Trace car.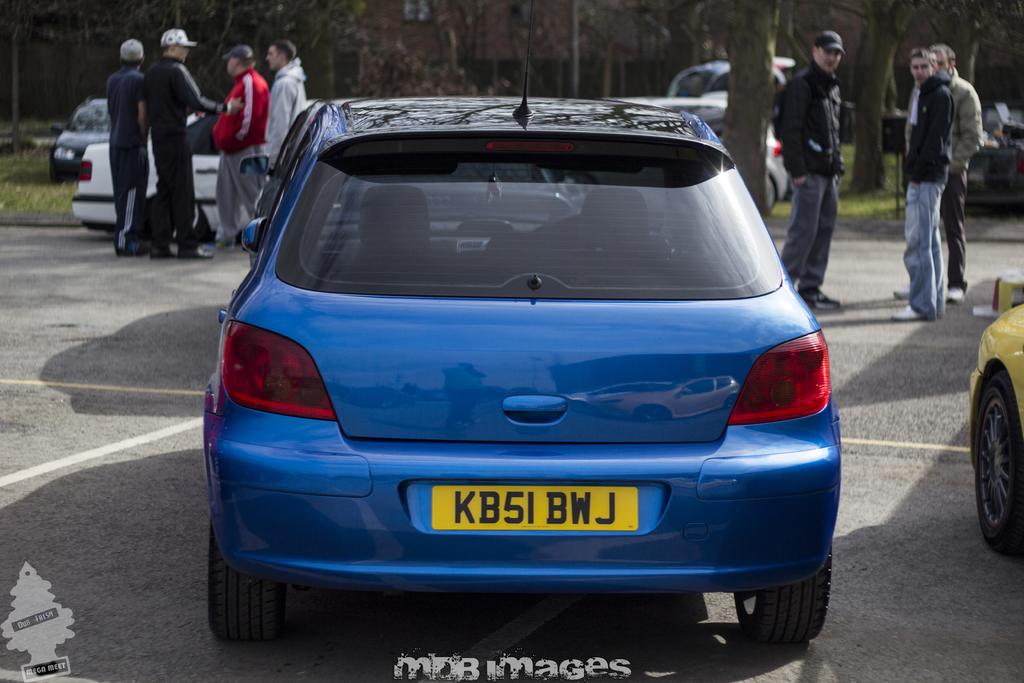
Traced to pyautogui.locateOnScreen(970, 298, 1023, 555).
